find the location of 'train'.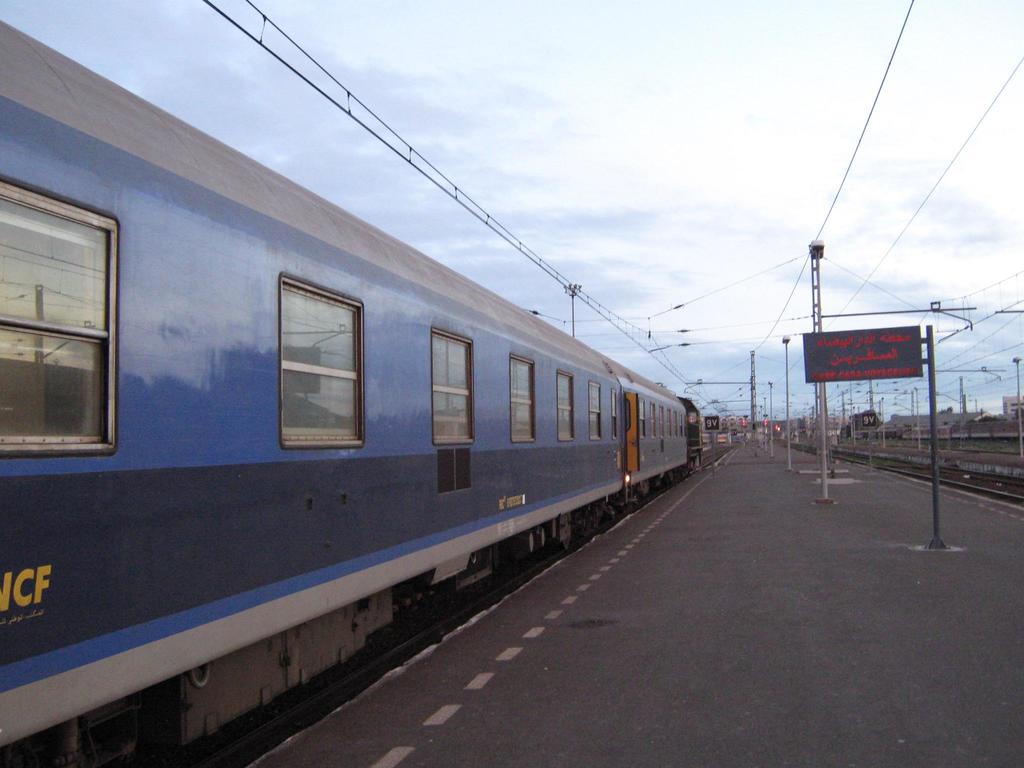
Location: box=[0, 22, 705, 767].
